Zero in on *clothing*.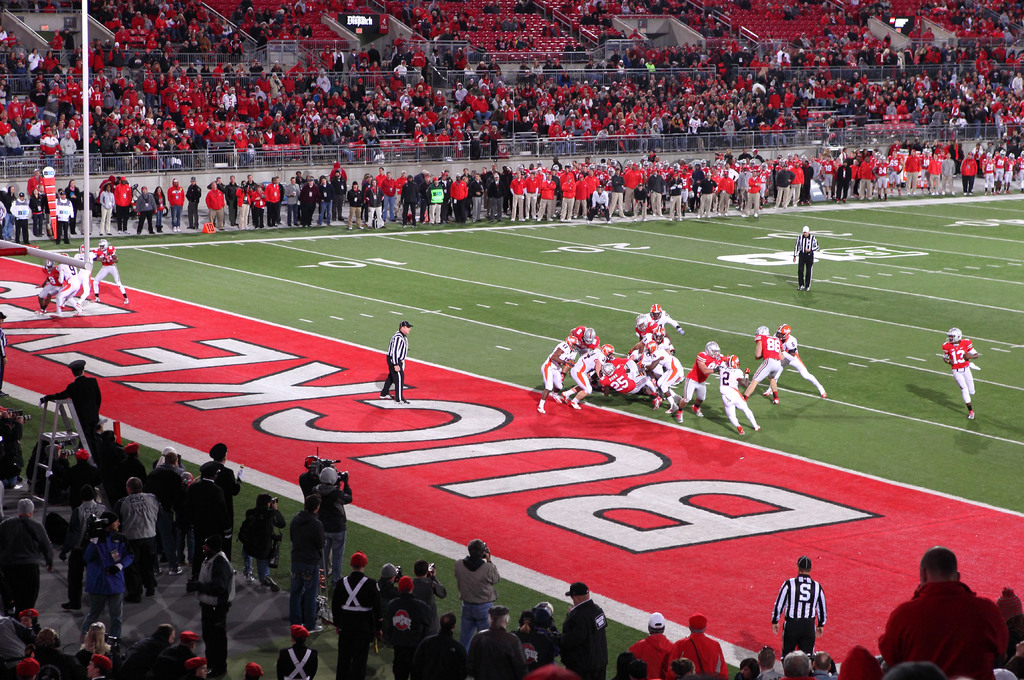
Zeroed in: pyautogui.locateOnScreen(451, 555, 505, 633).
